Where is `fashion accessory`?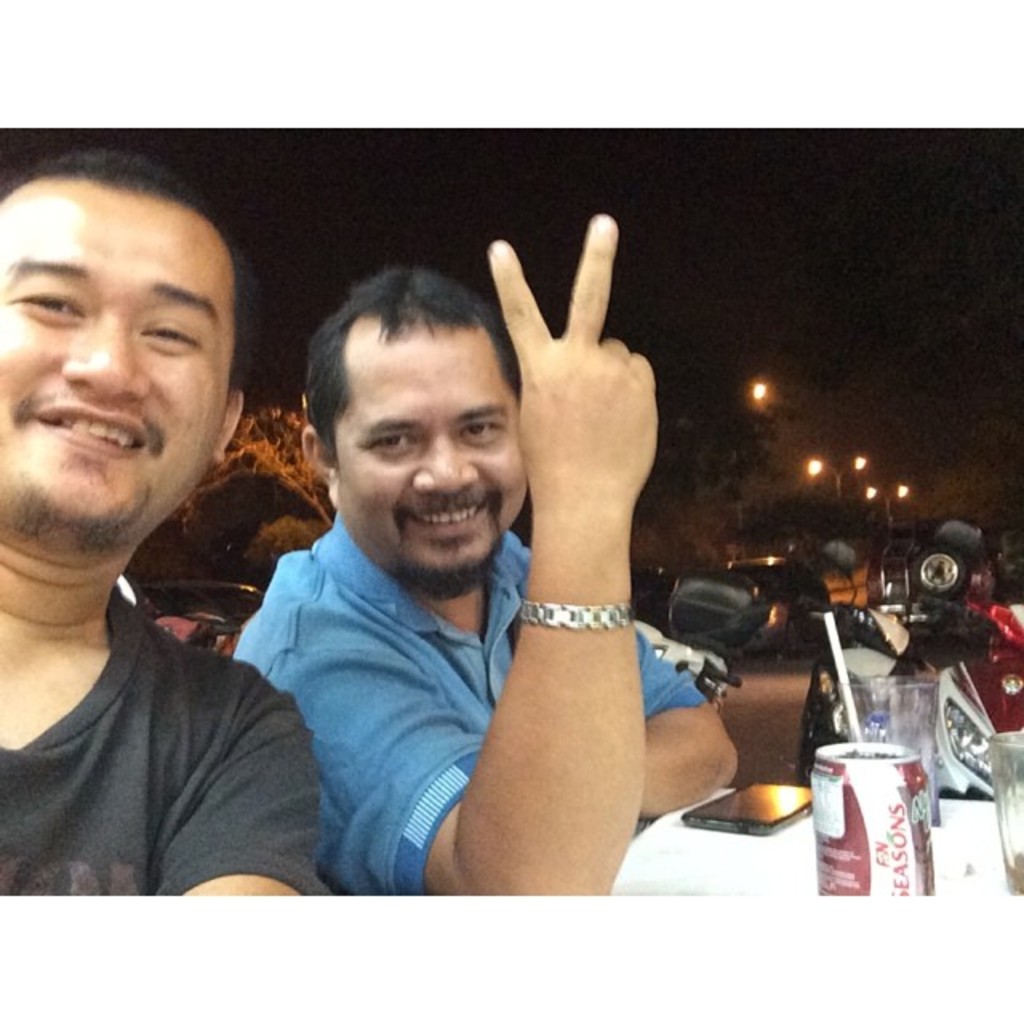
box(515, 600, 629, 630).
